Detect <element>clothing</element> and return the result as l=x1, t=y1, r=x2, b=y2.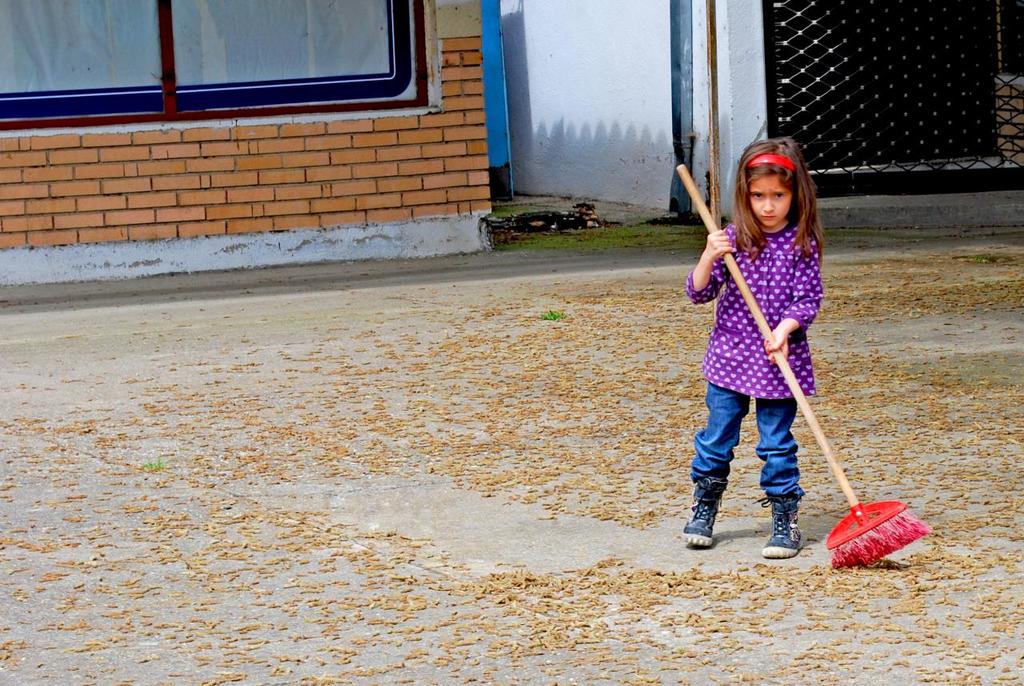
l=694, t=185, r=830, b=476.
